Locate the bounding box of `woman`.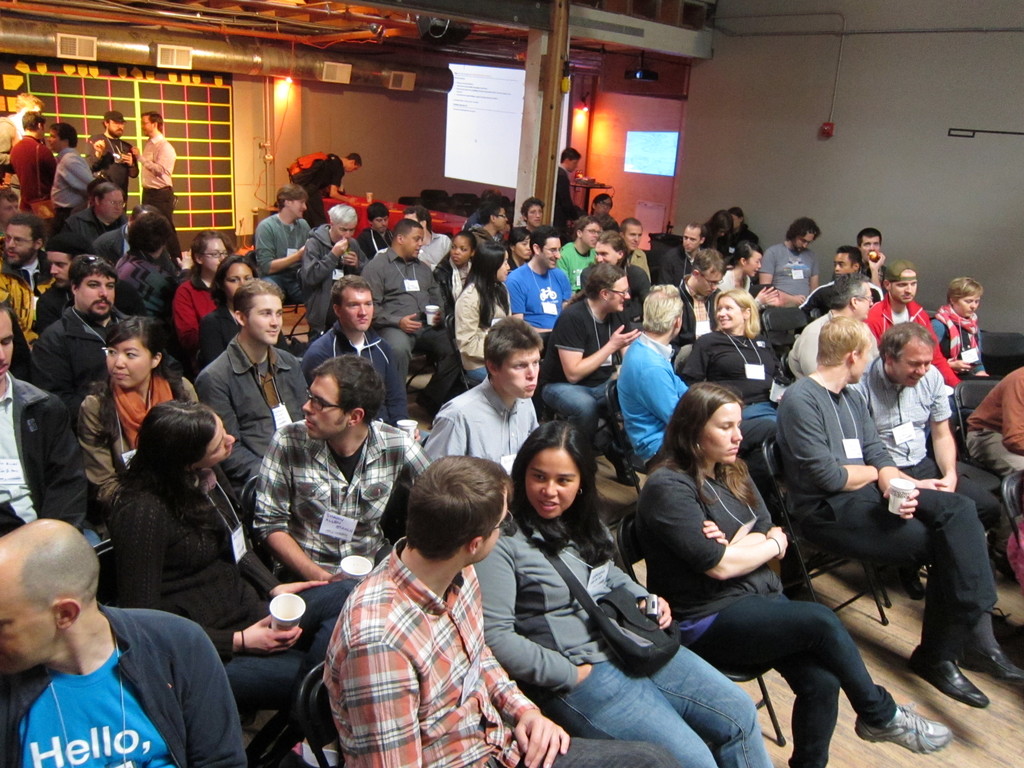
Bounding box: left=108, top=394, right=362, bottom=716.
